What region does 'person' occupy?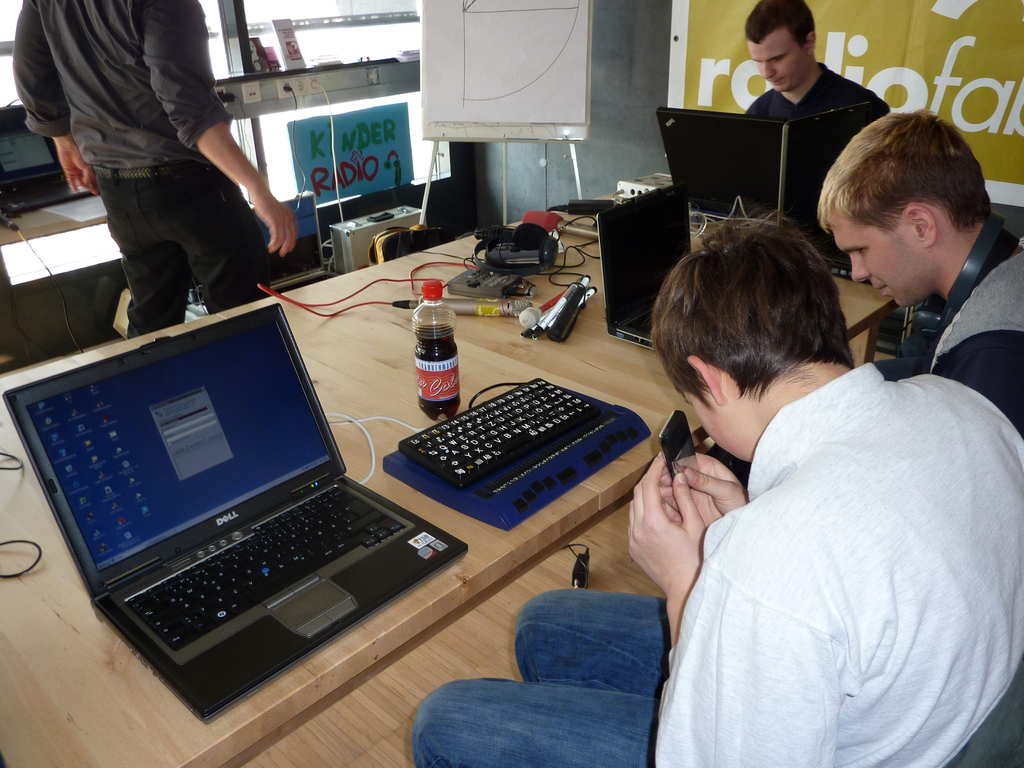
x1=12, y1=0, x2=298, y2=342.
